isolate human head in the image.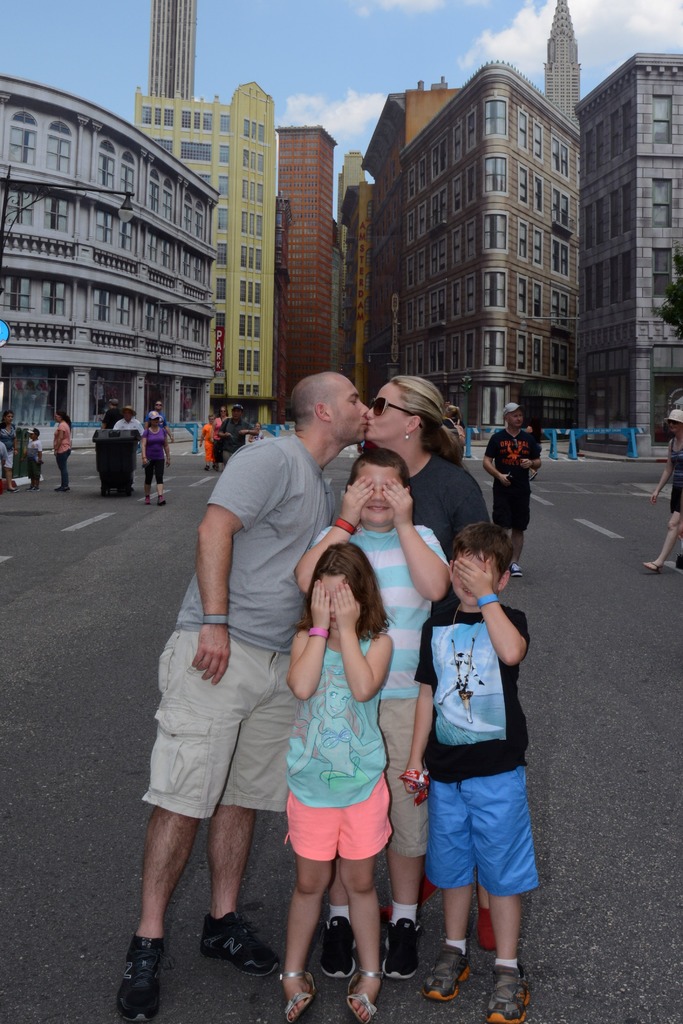
Isolated region: {"left": 52, "top": 409, "right": 70, "bottom": 426}.
